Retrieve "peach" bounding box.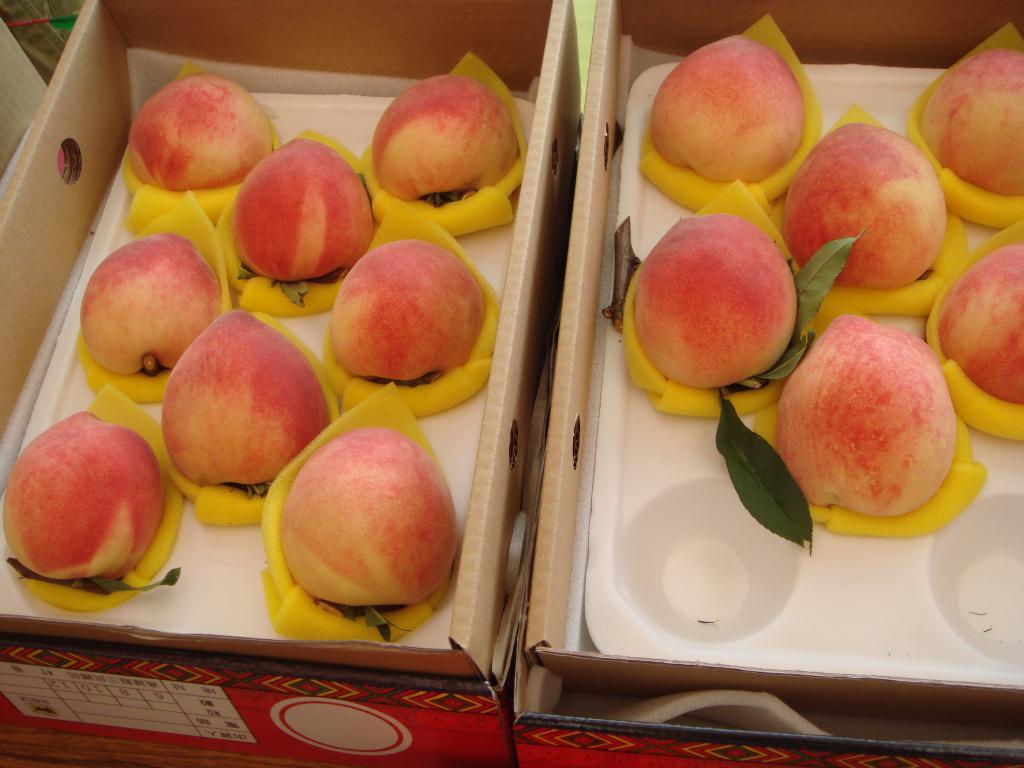
Bounding box: box(278, 426, 456, 604).
